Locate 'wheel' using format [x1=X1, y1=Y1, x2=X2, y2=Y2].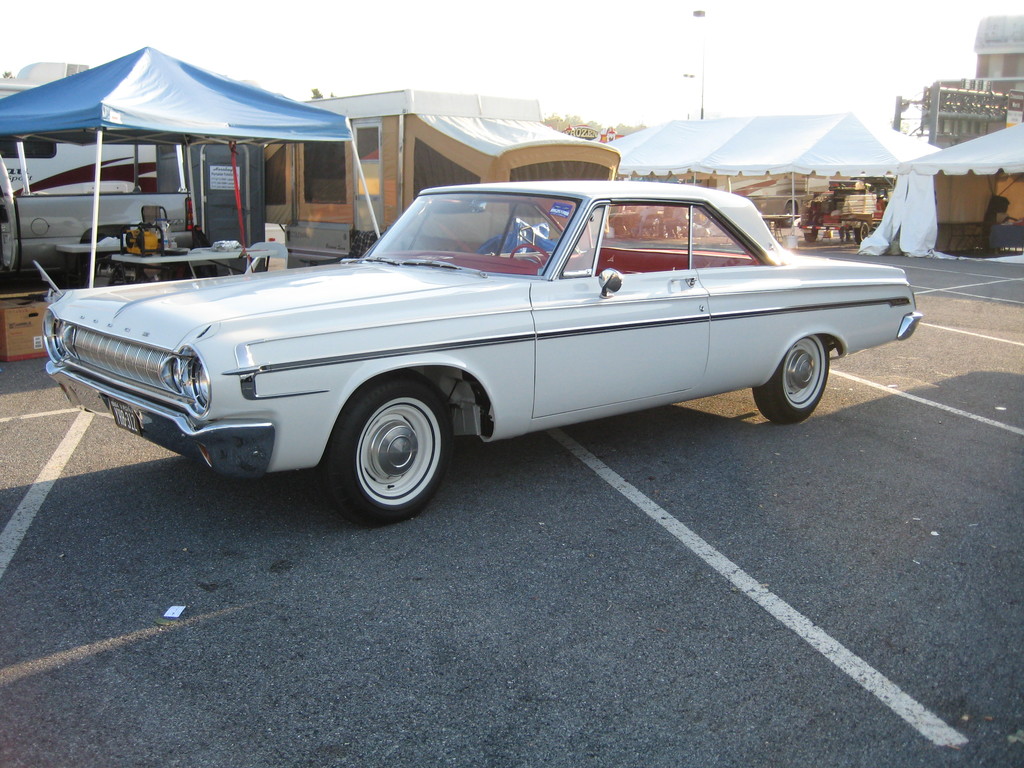
[x1=512, y1=243, x2=552, y2=269].
